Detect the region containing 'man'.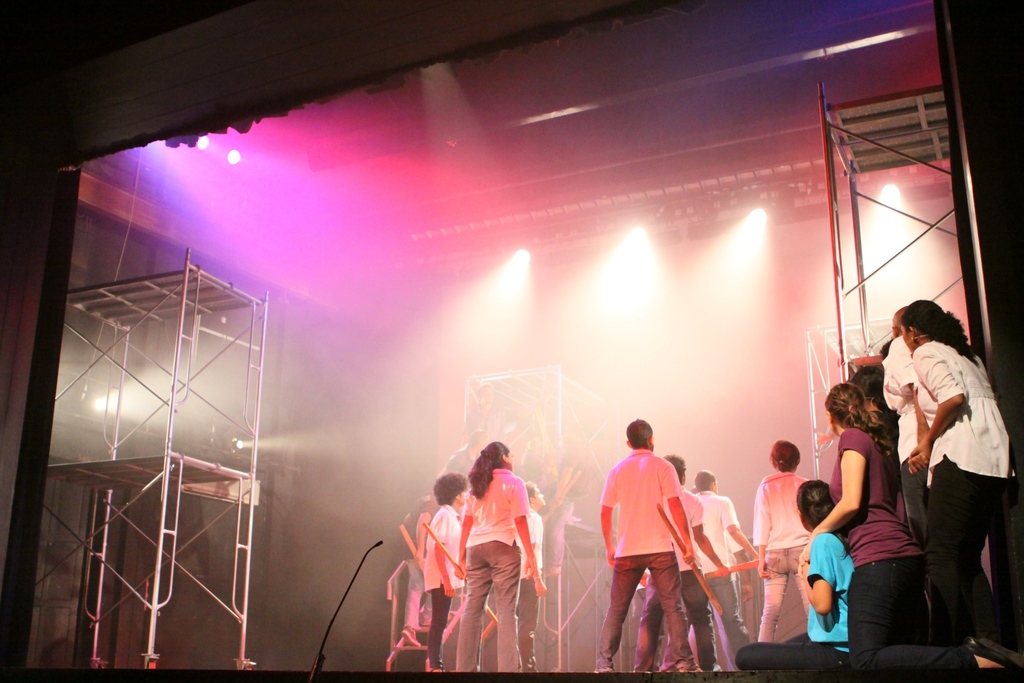
{"x1": 542, "y1": 424, "x2": 593, "y2": 578}.
